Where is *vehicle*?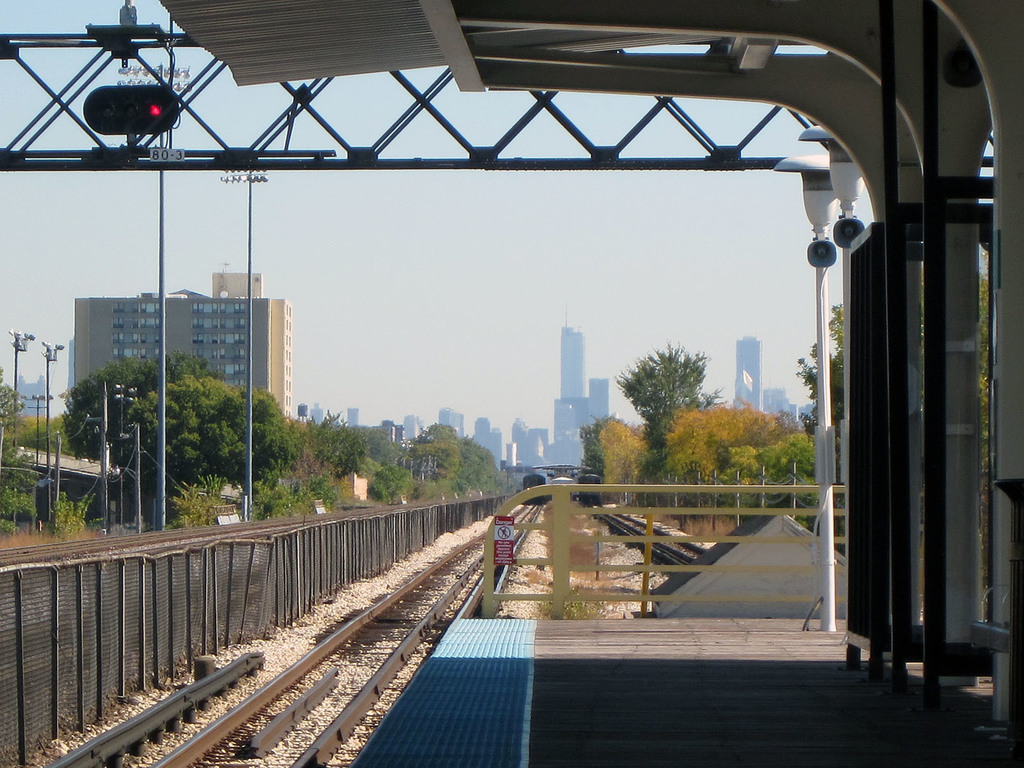
rect(525, 474, 549, 507).
